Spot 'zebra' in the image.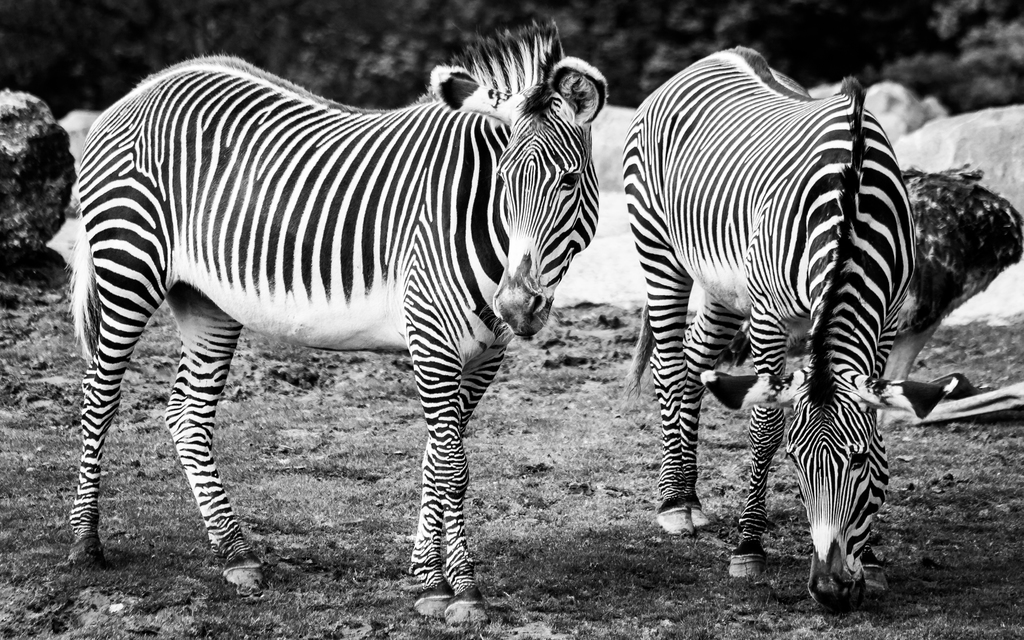
'zebra' found at <box>61,20,607,628</box>.
